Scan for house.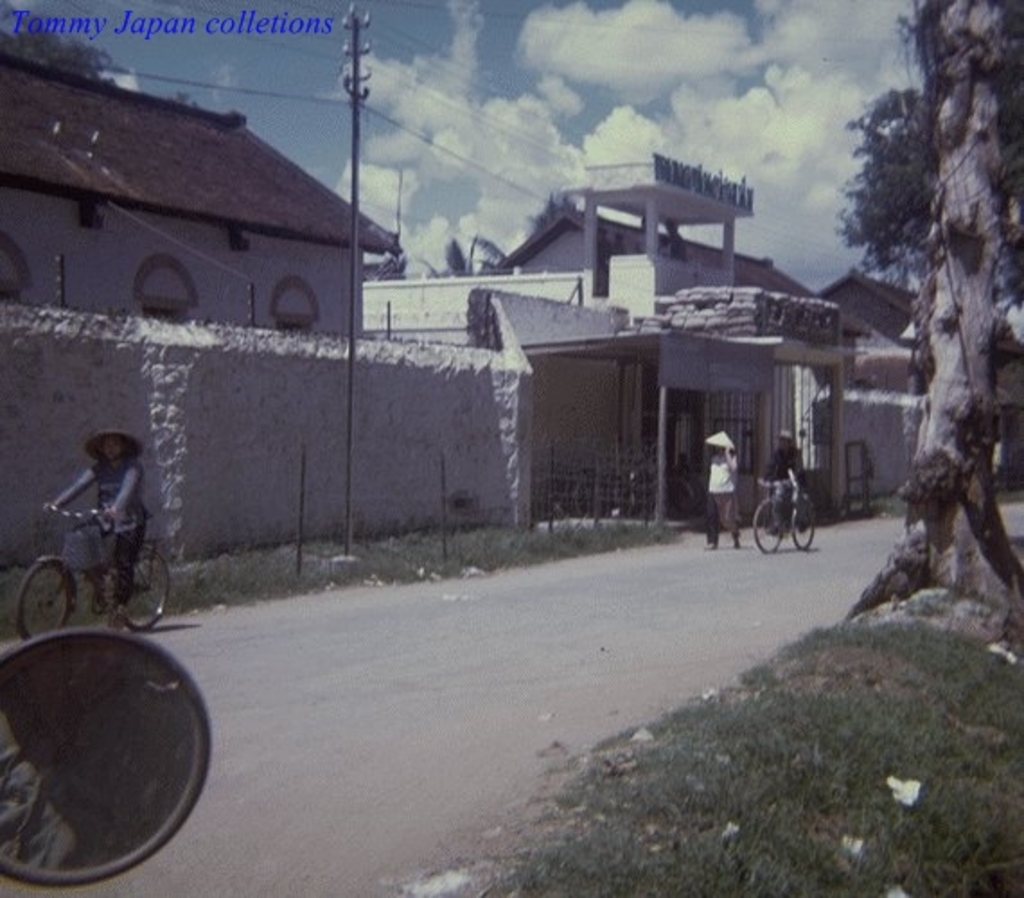
Scan result: box=[5, 86, 392, 330].
